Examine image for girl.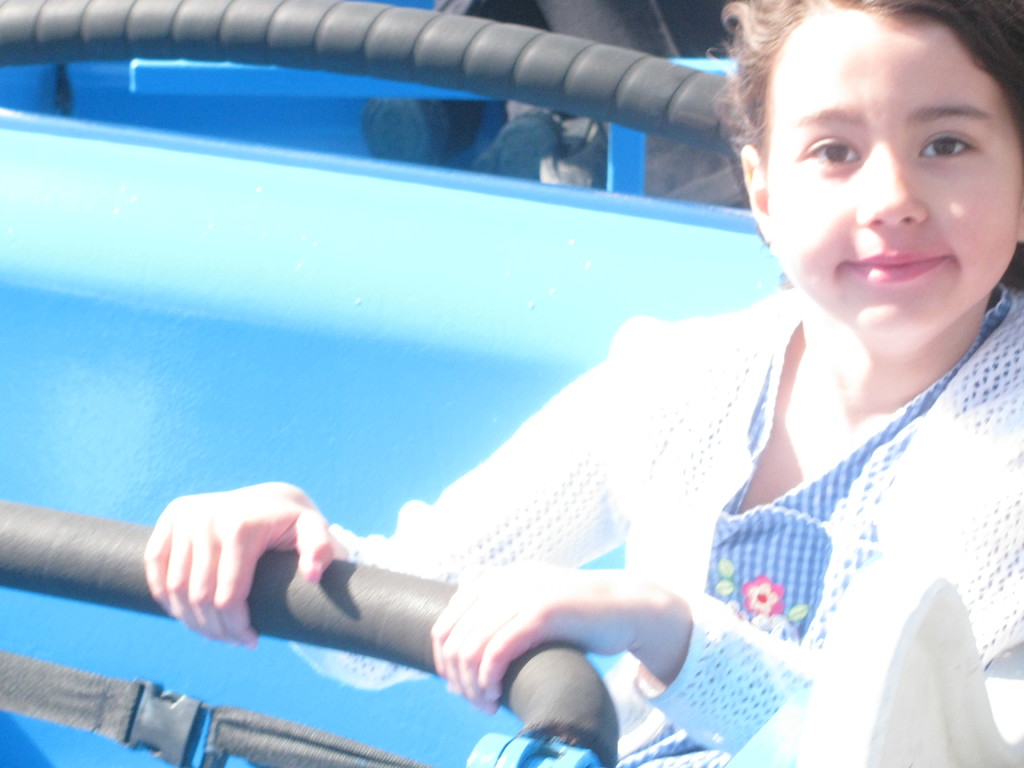
Examination result: <region>139, 1, 1023, 767</region>.
